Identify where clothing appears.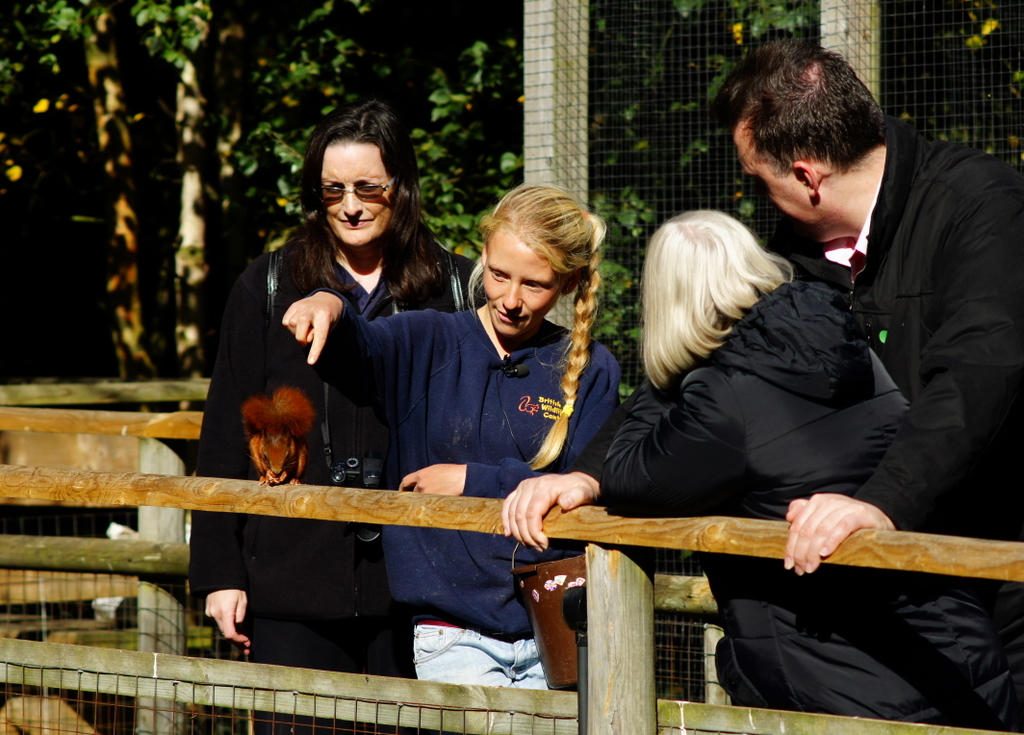
Appears at box(567, 114, 1023, 707).
